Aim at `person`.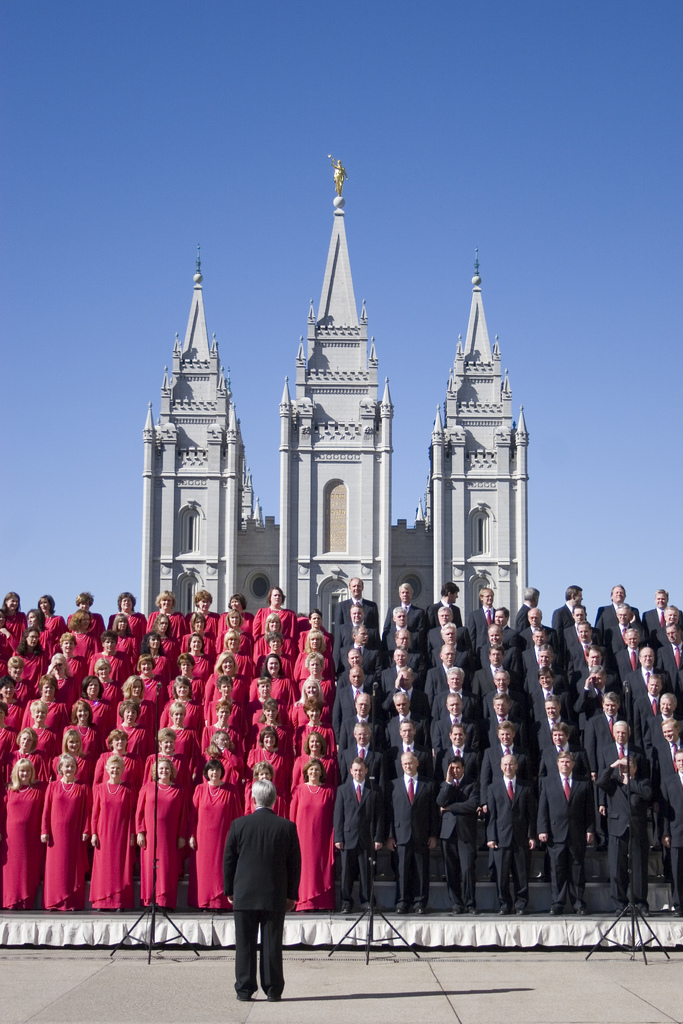
Aimed at Rect(220, 775, 302, 1000).
